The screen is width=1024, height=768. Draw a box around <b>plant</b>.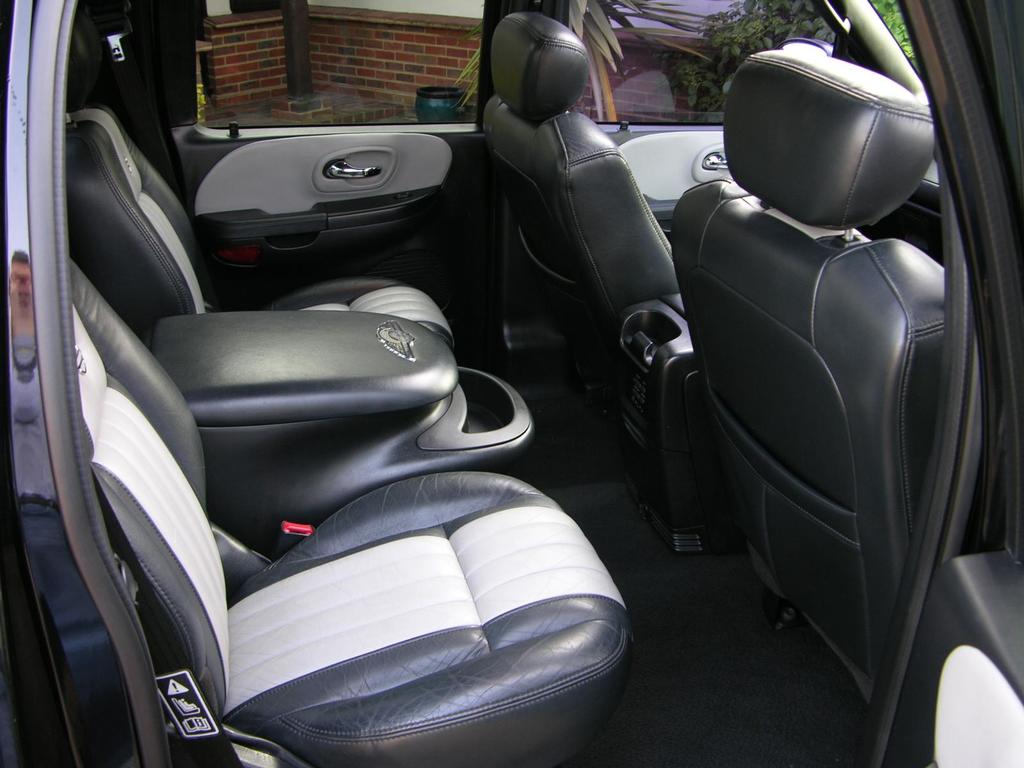
crop(451, 0, 723, 124).
